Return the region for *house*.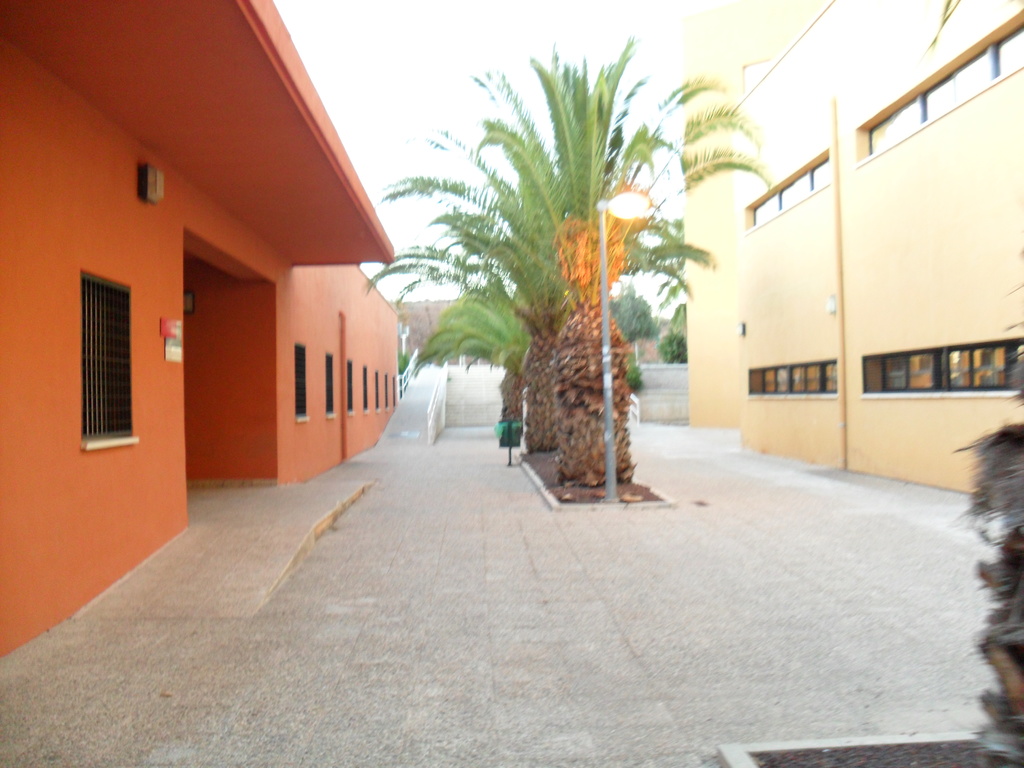
(left=678, top=0, right=1023, bottom=508).
